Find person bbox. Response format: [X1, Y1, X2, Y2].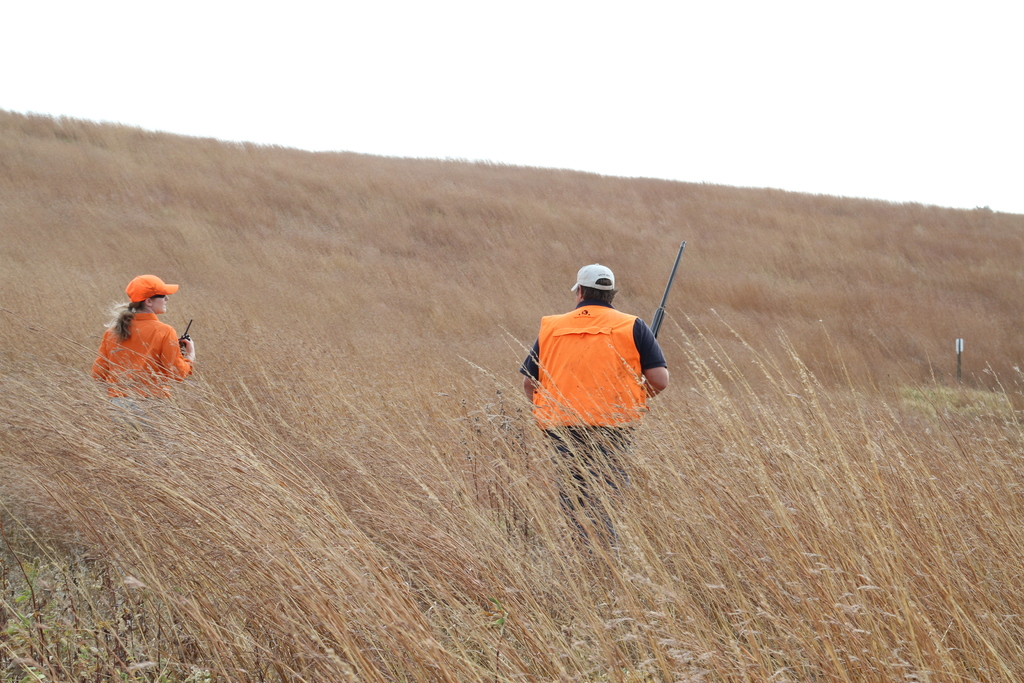
[517, 259, 675, 577].
